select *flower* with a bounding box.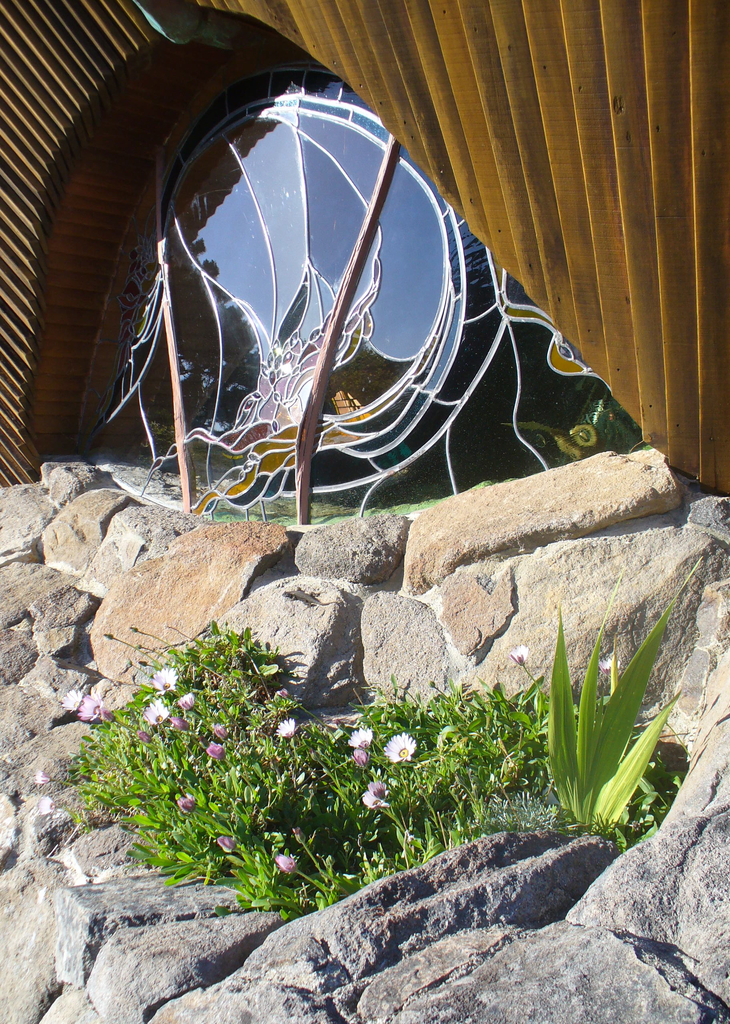
Rect(596, 654, 622, 675).
